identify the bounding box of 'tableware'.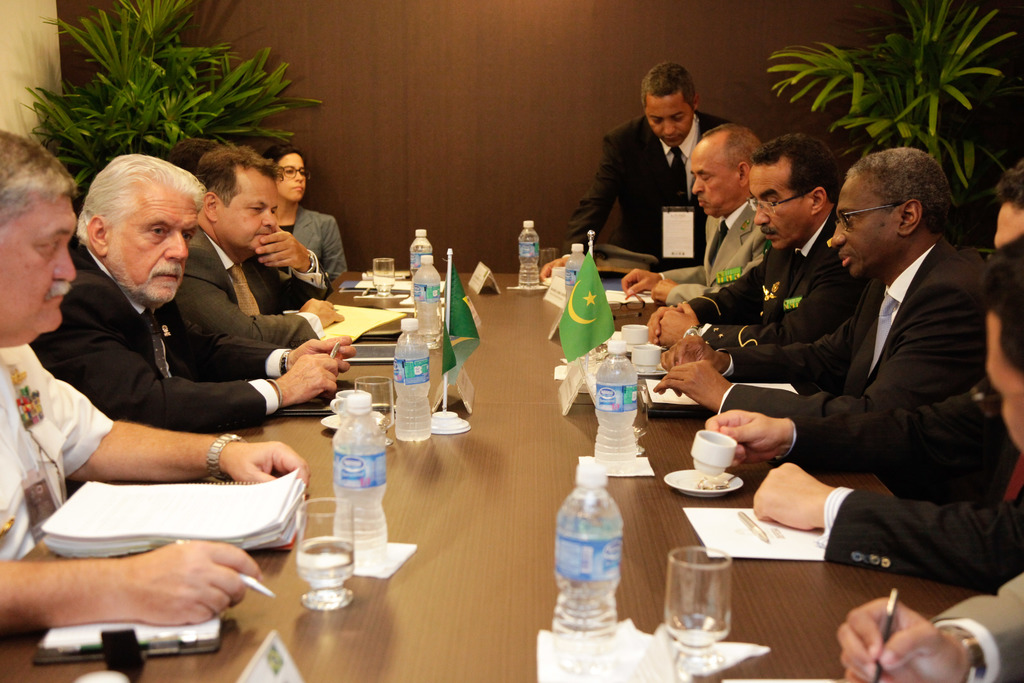
x1=319 y1=415 x2=384 y2=433.
